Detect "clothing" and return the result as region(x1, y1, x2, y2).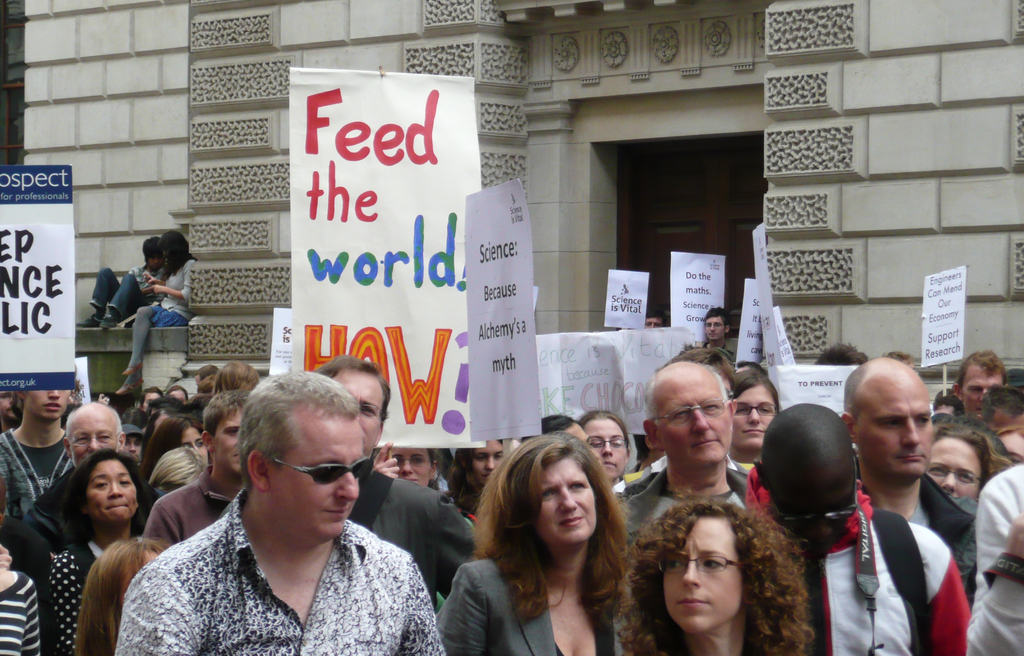
region(96, 484, 441, 655).
